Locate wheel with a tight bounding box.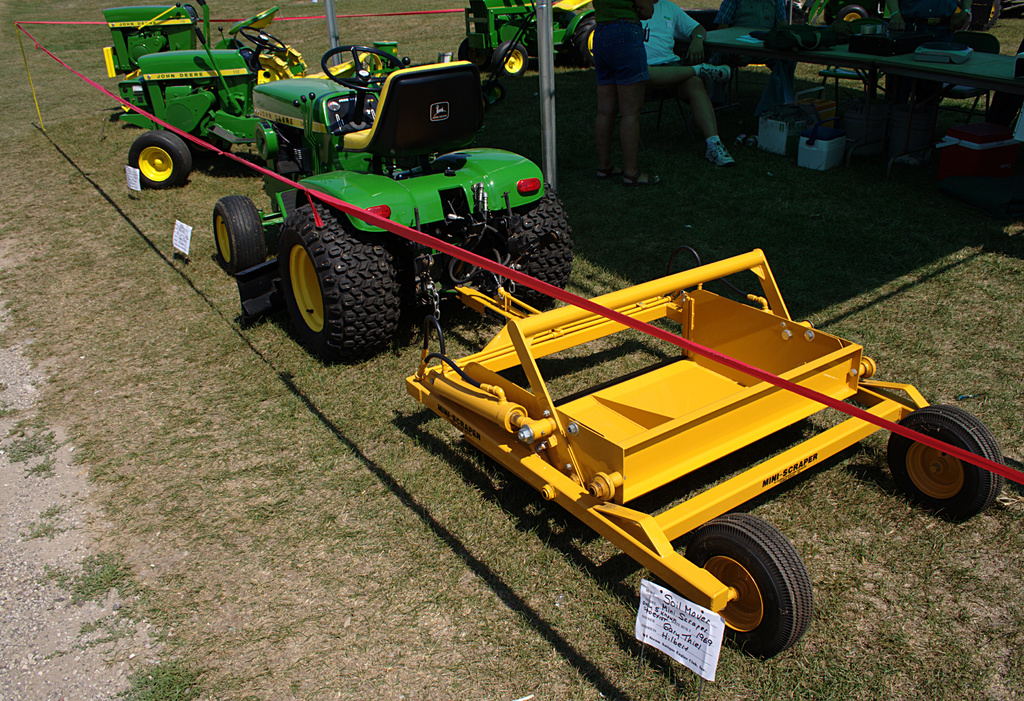
box(204, 198, 268, 274).
